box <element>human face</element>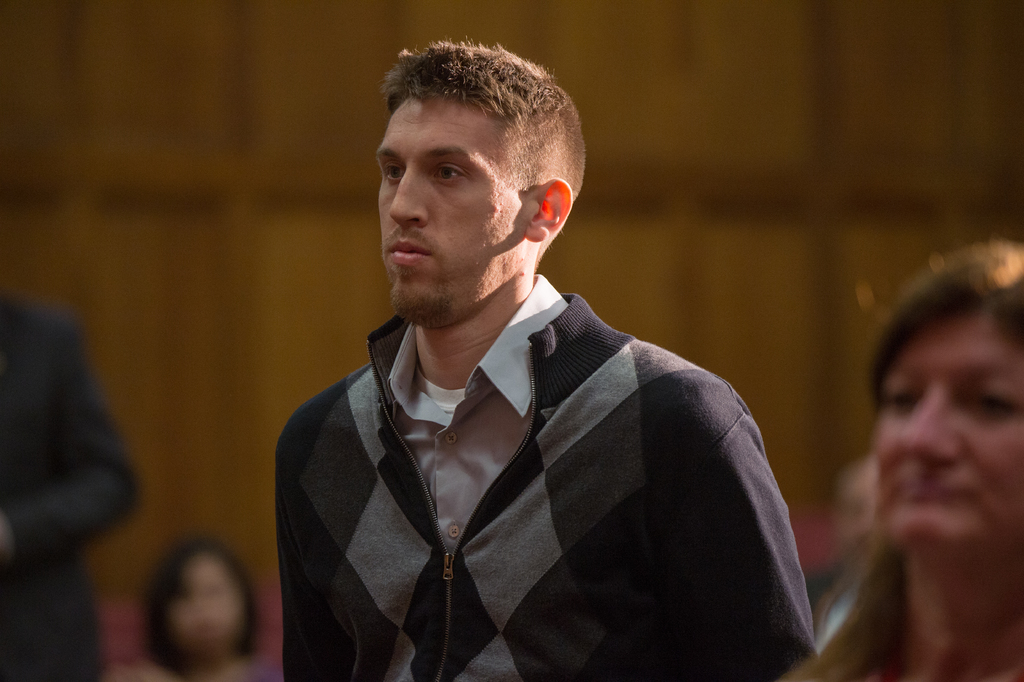
Rect(166, 552, 250, 658)
